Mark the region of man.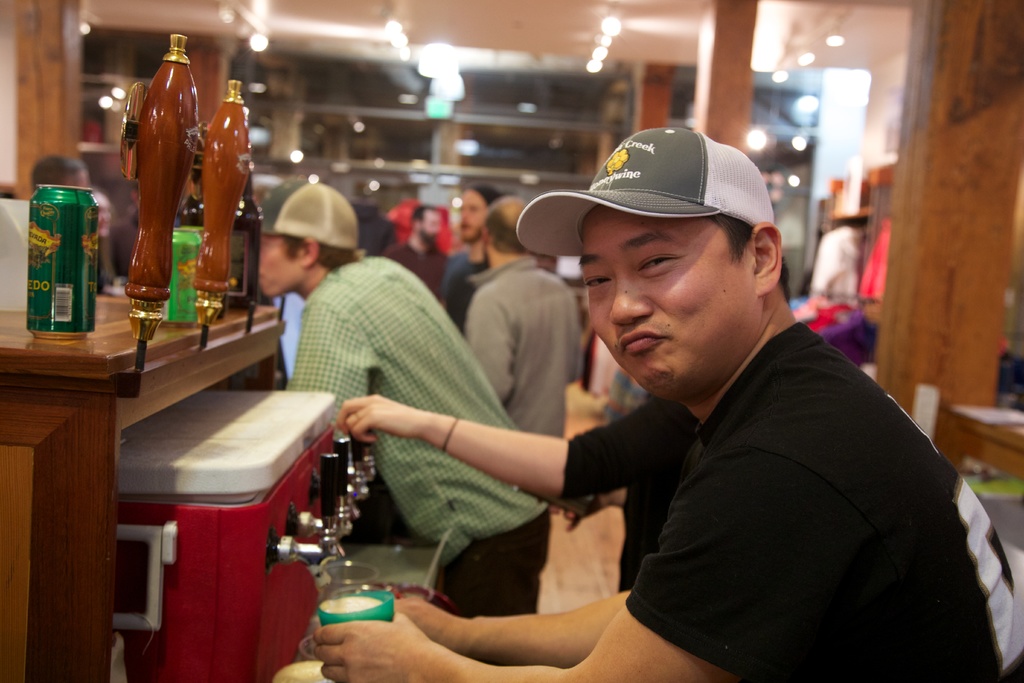
Region: box=[394, 202, 450, 306].
